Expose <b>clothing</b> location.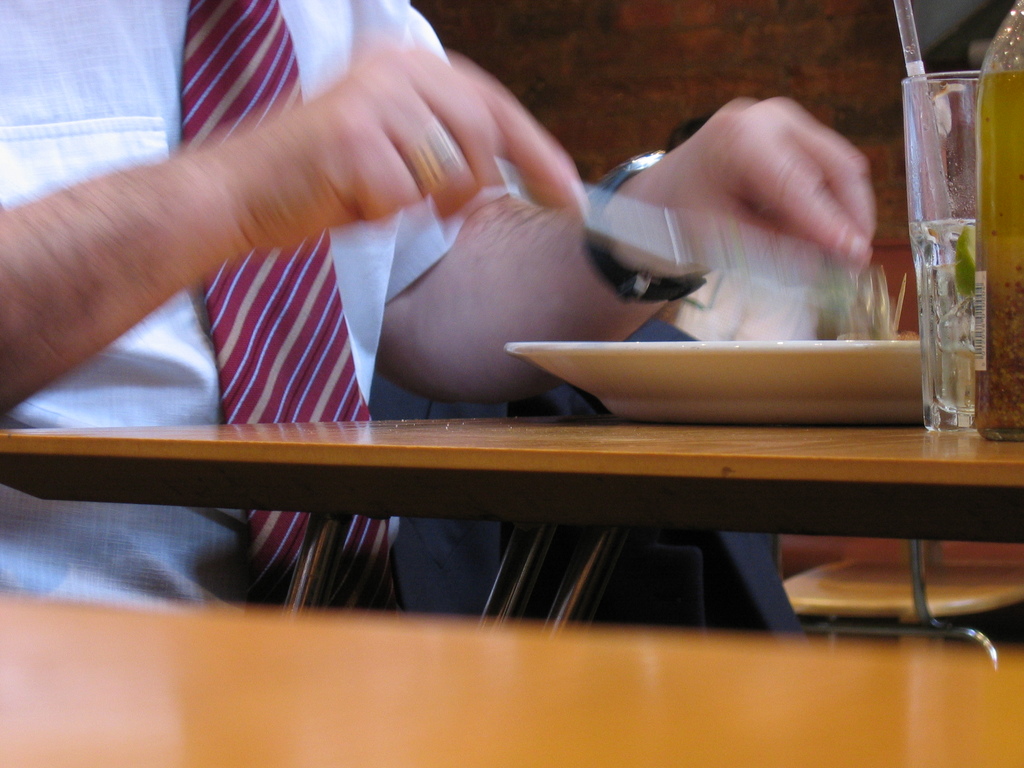
Exposed at [x1=0, y1=0, x2=520, y2=630].
